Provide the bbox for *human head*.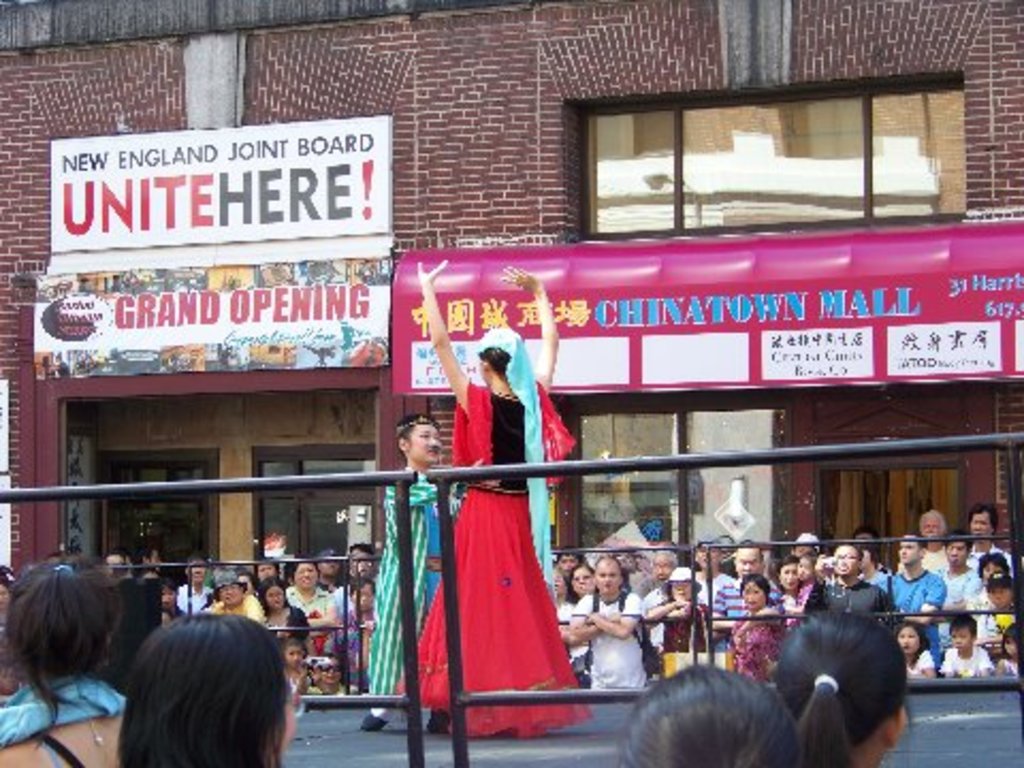
left=559, top=550, right=582, bottom=572.
